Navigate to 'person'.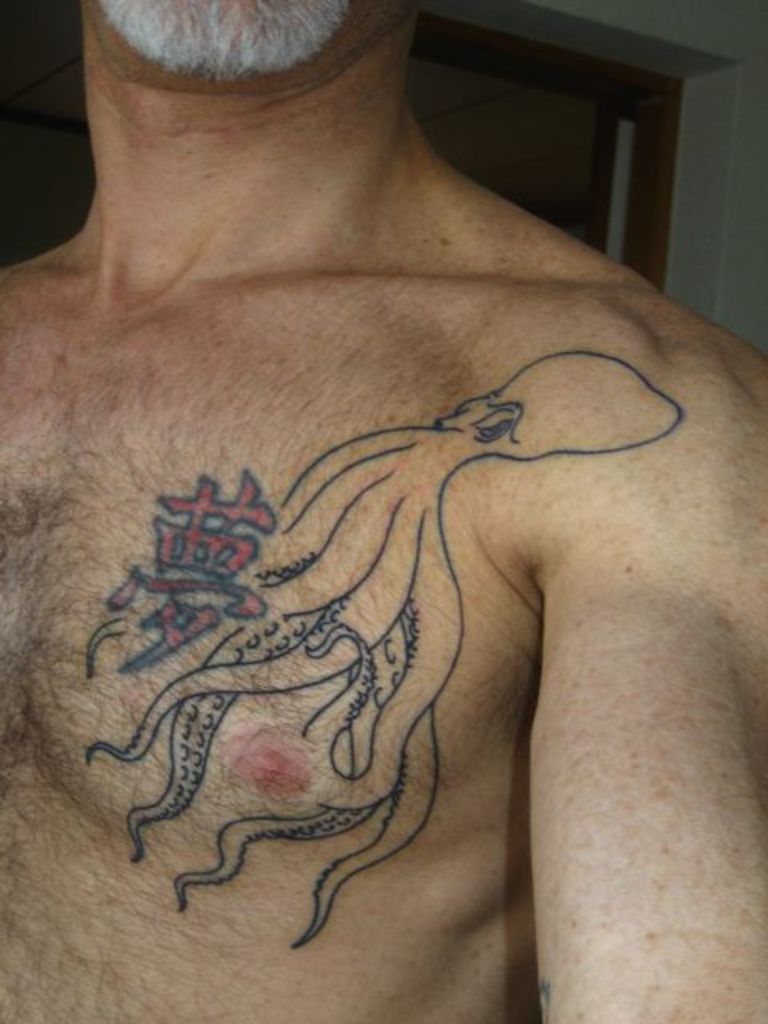
Navigation target: [left=14, top=48, right=757, bottom=973].
